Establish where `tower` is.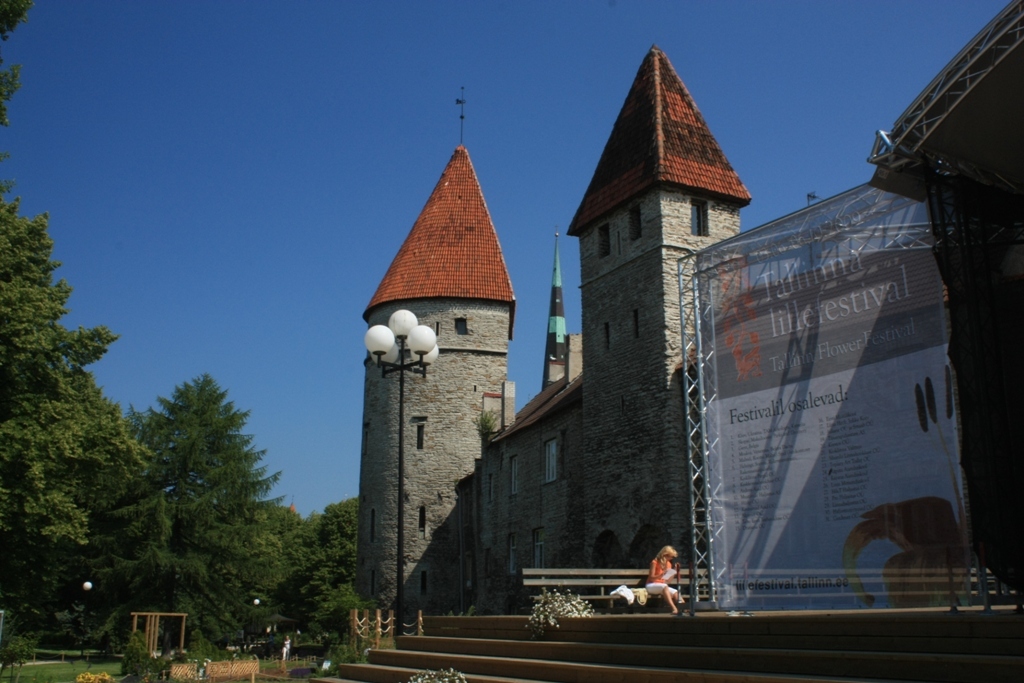
Established at 360/48/754/631.
